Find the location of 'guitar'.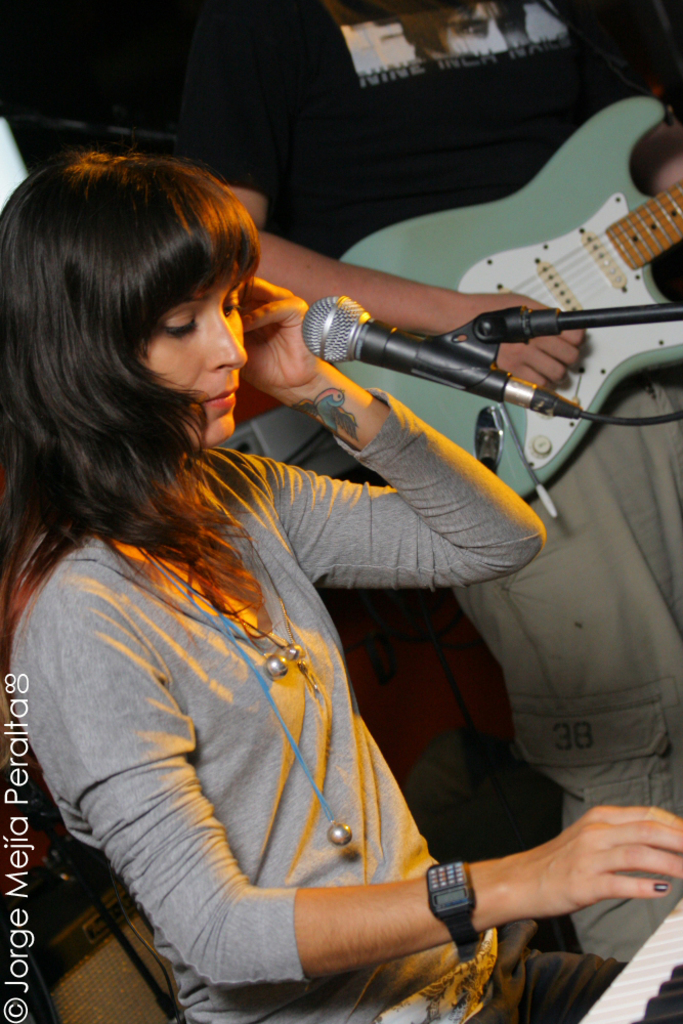
Location: box=[324, 95, 682, 499].
